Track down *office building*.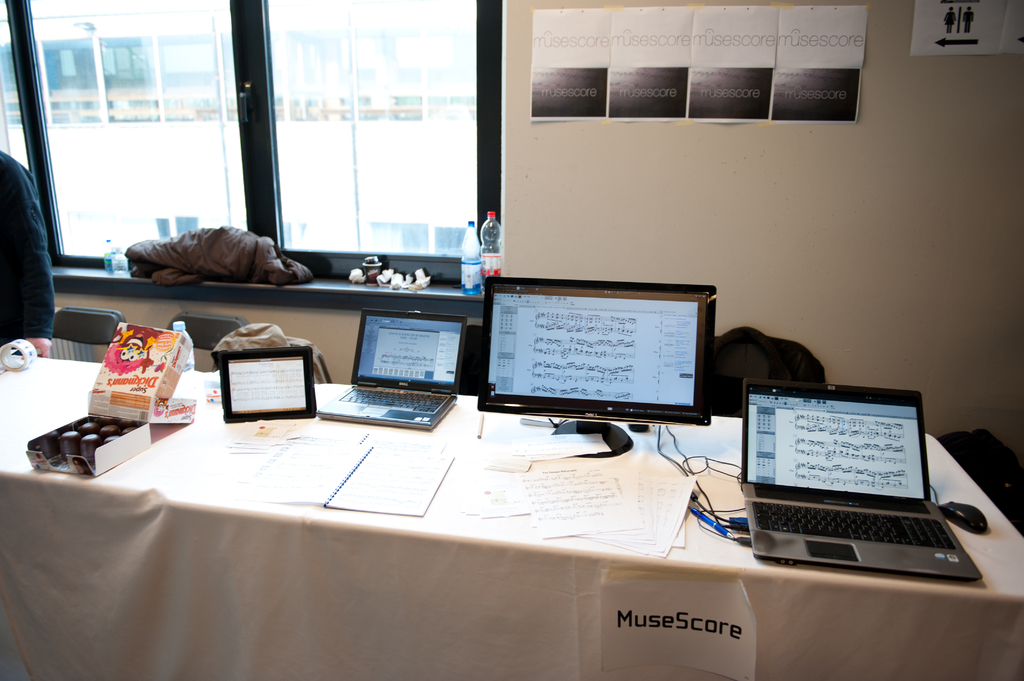
Tracked to 0:0:1023:680.
